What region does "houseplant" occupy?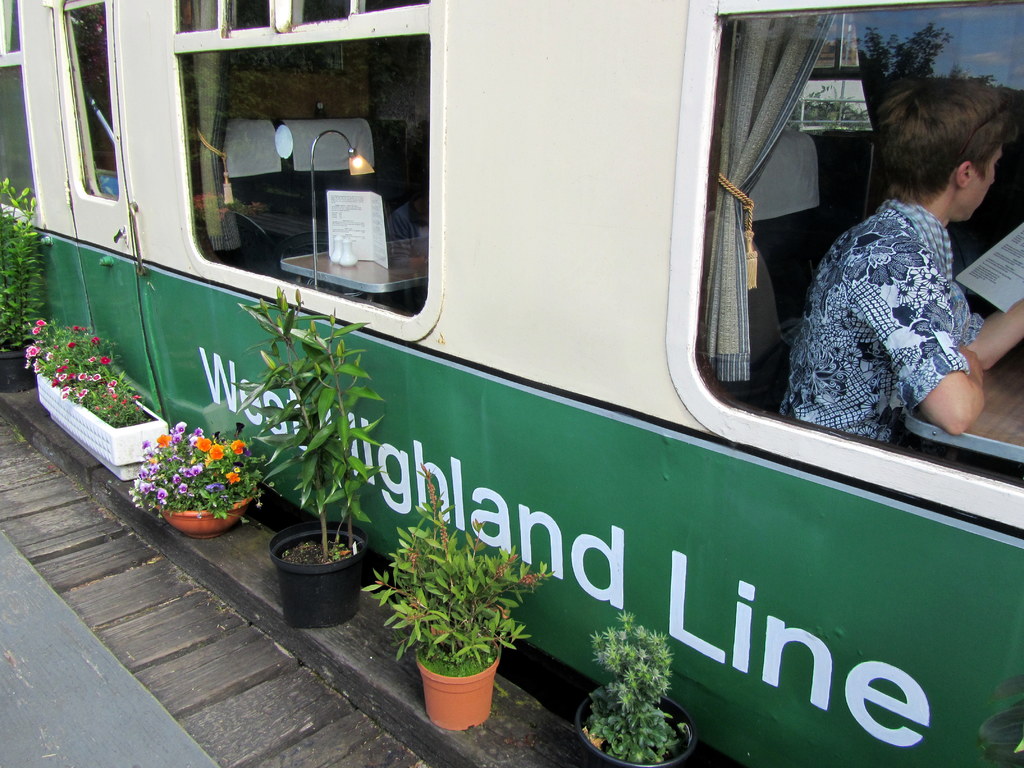
[132, 419, 273, 537].
